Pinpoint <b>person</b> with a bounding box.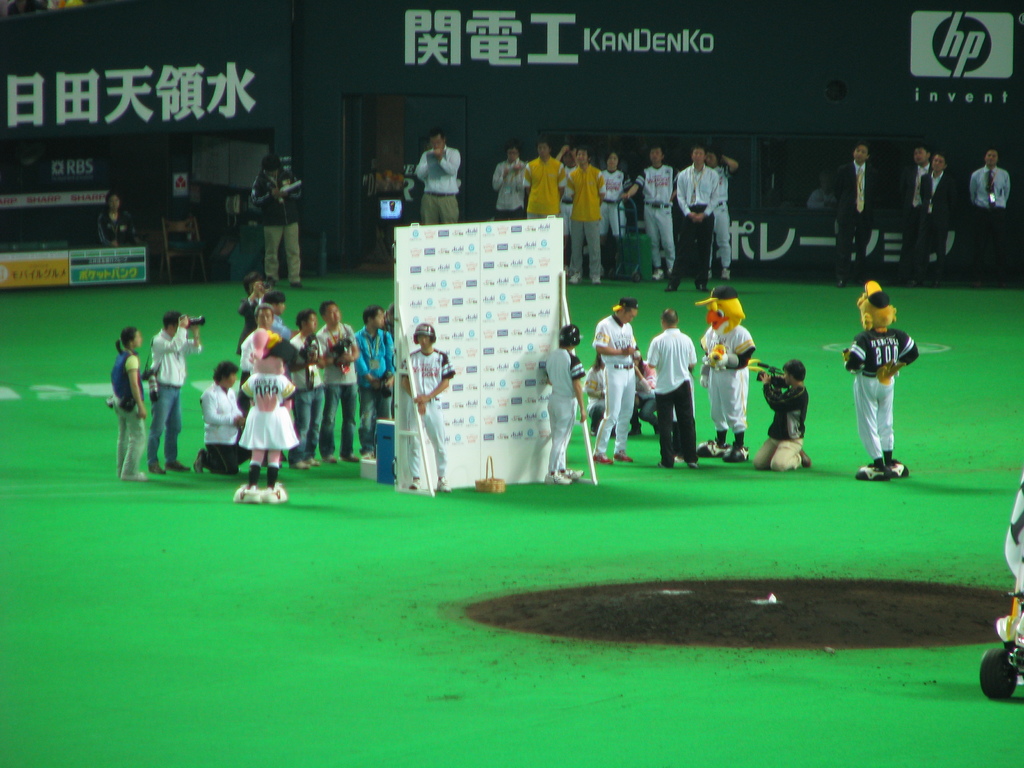
box=[623, 145, 677, 280].
